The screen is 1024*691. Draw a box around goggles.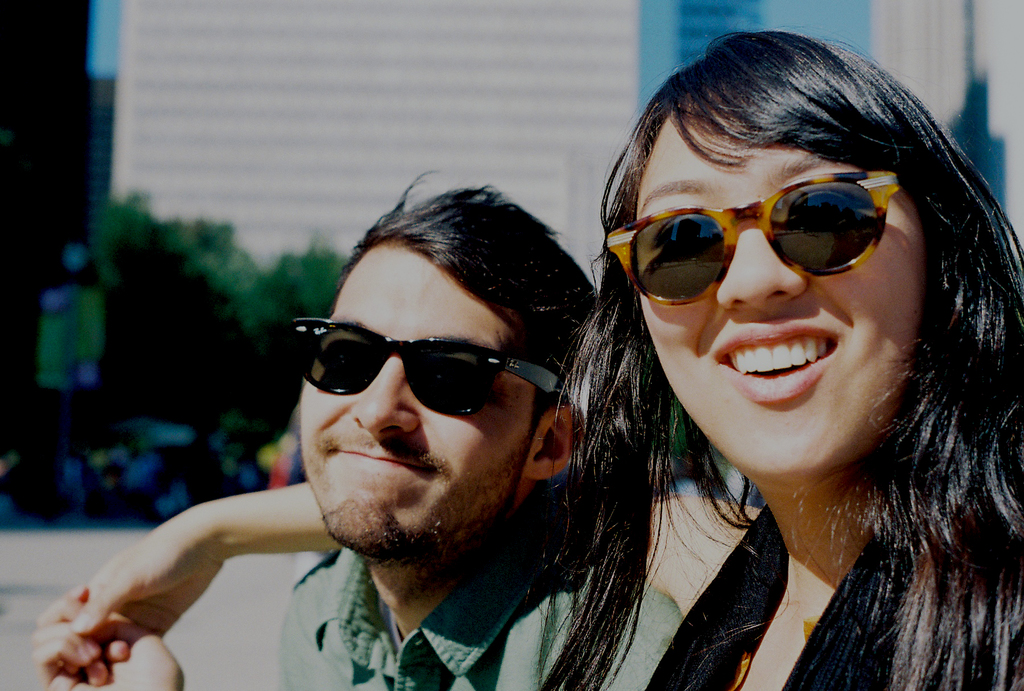
locate(271, 319, 564, 426).
